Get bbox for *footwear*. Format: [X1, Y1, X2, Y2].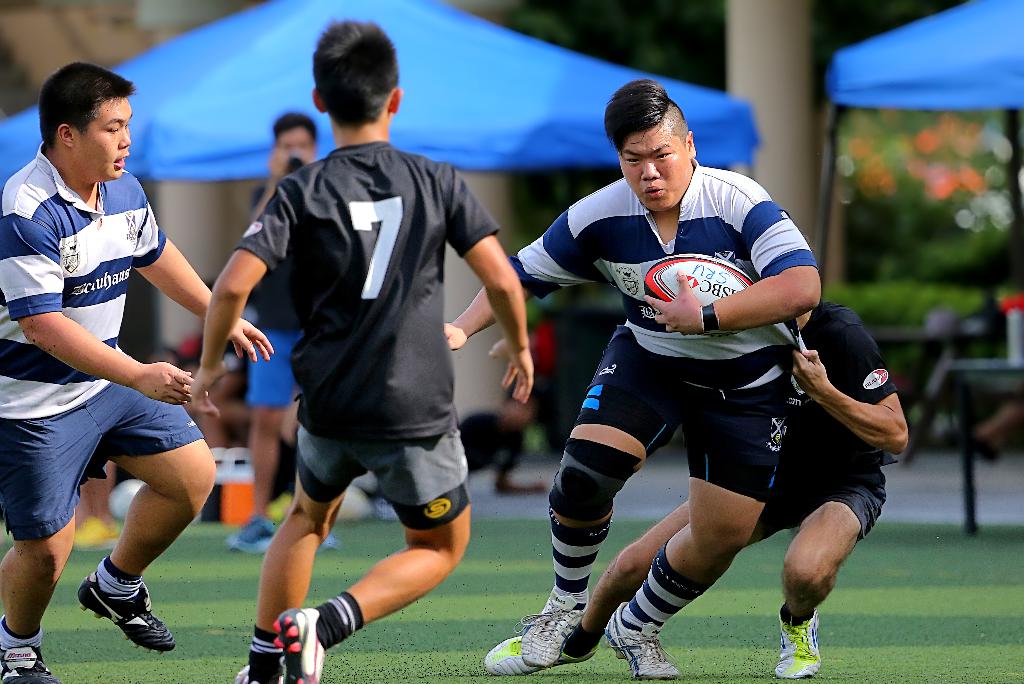
[225, 515, 279, 556].
